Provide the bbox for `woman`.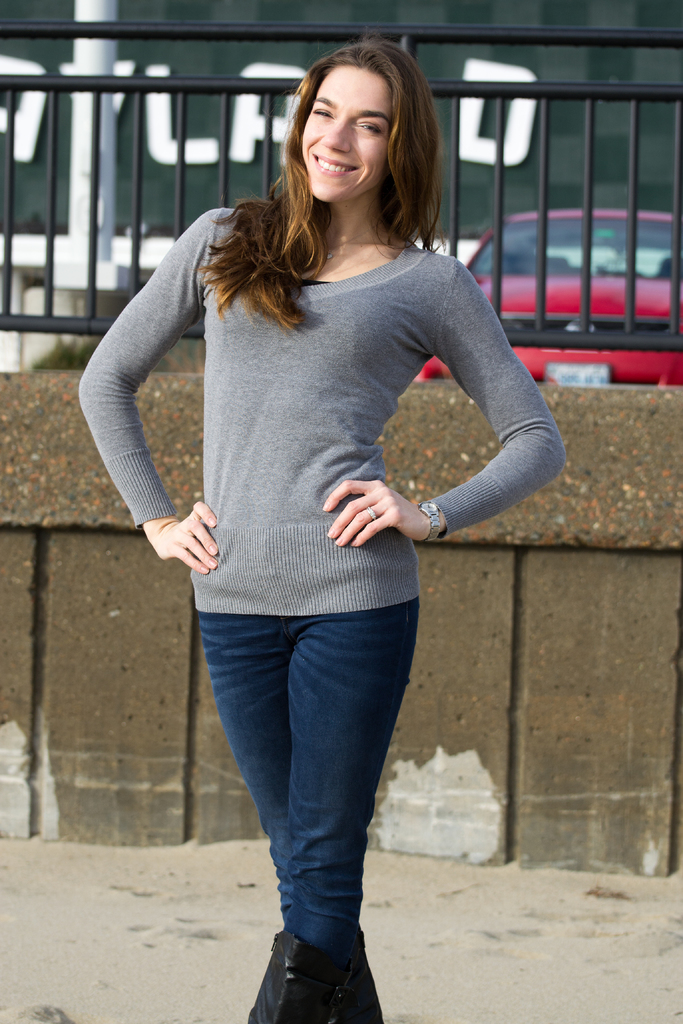
{"left": 94, "top": 56, "right": 535, "bottom": 993}.
